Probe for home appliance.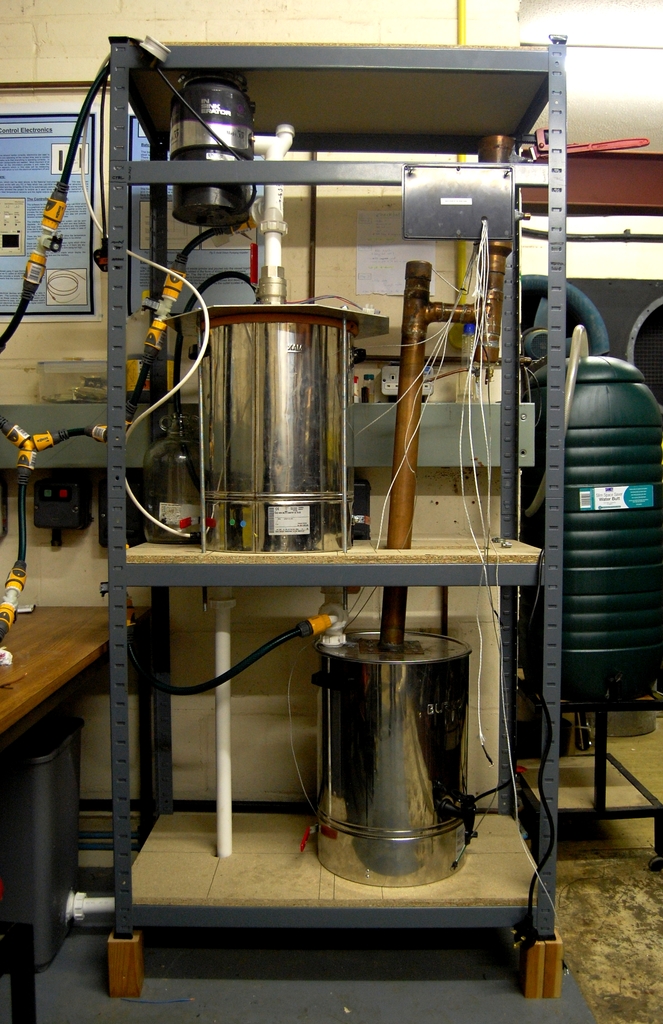
Probe result: 282:619:506:903.
